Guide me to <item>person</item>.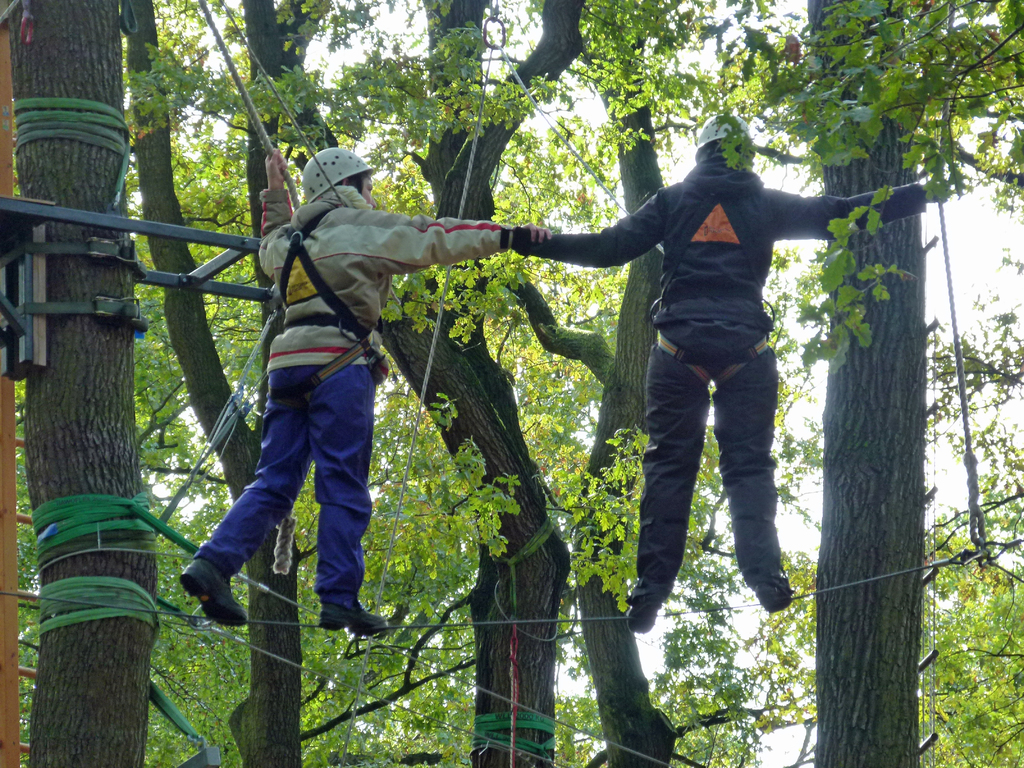
Guidance: 177,143,554,632.
